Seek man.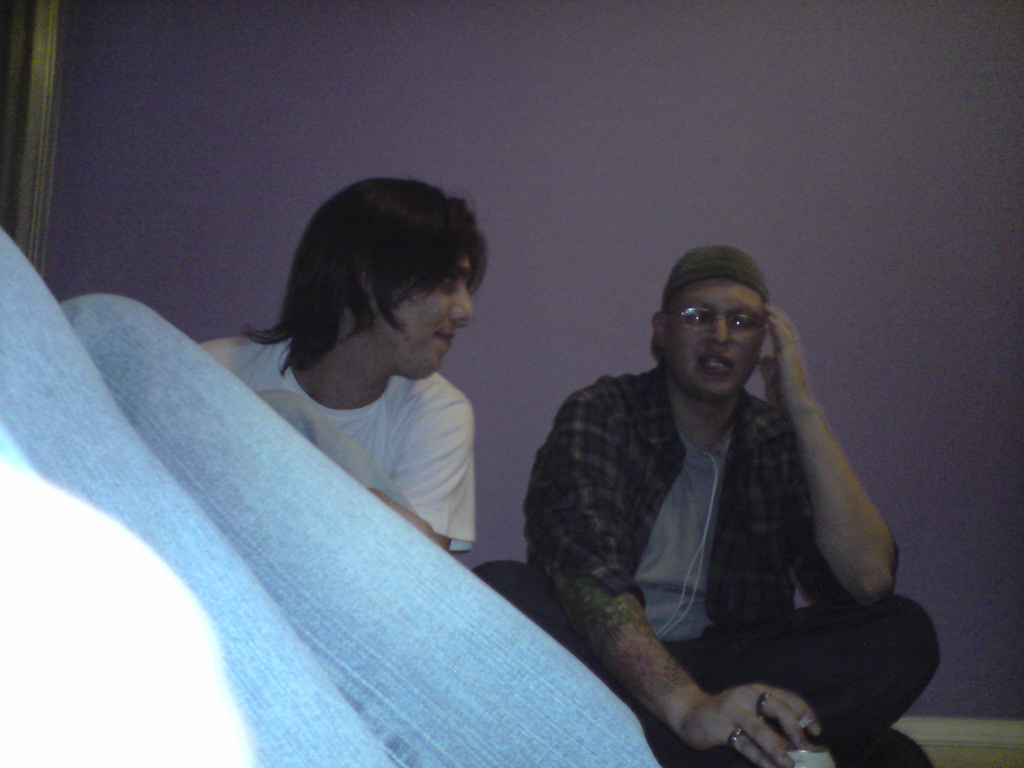
<box>474,244,941,767</box>.
